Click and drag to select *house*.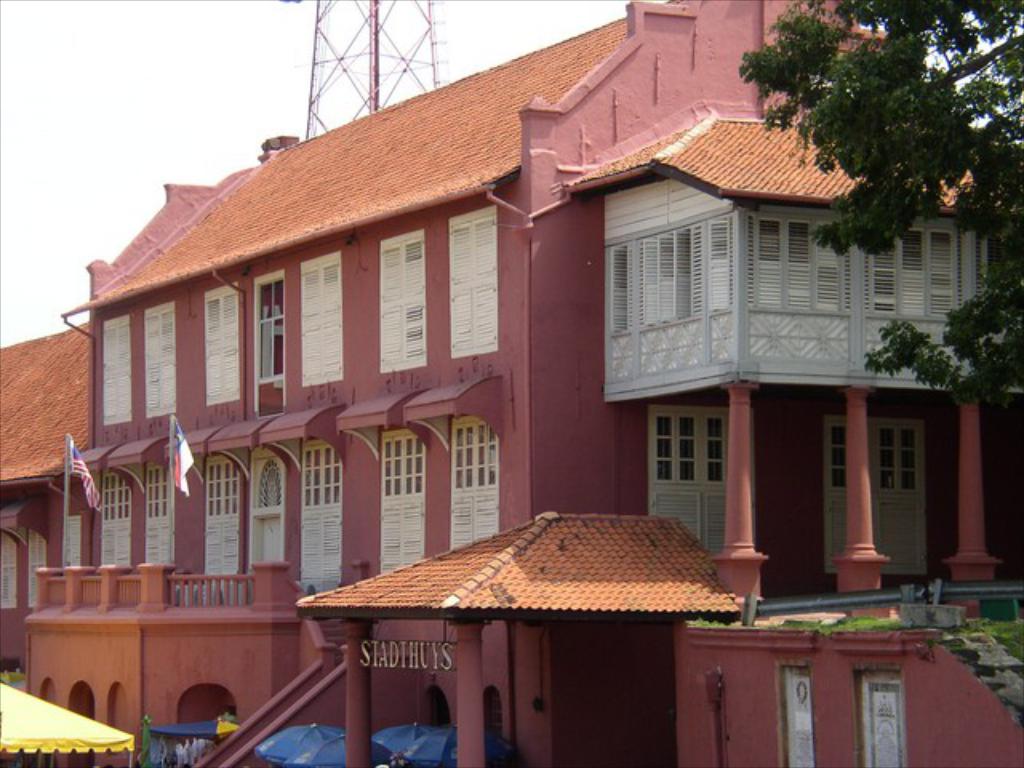
Selection: {"left": 43, "top": 0, "right": 1022, "bottom": 766}.
